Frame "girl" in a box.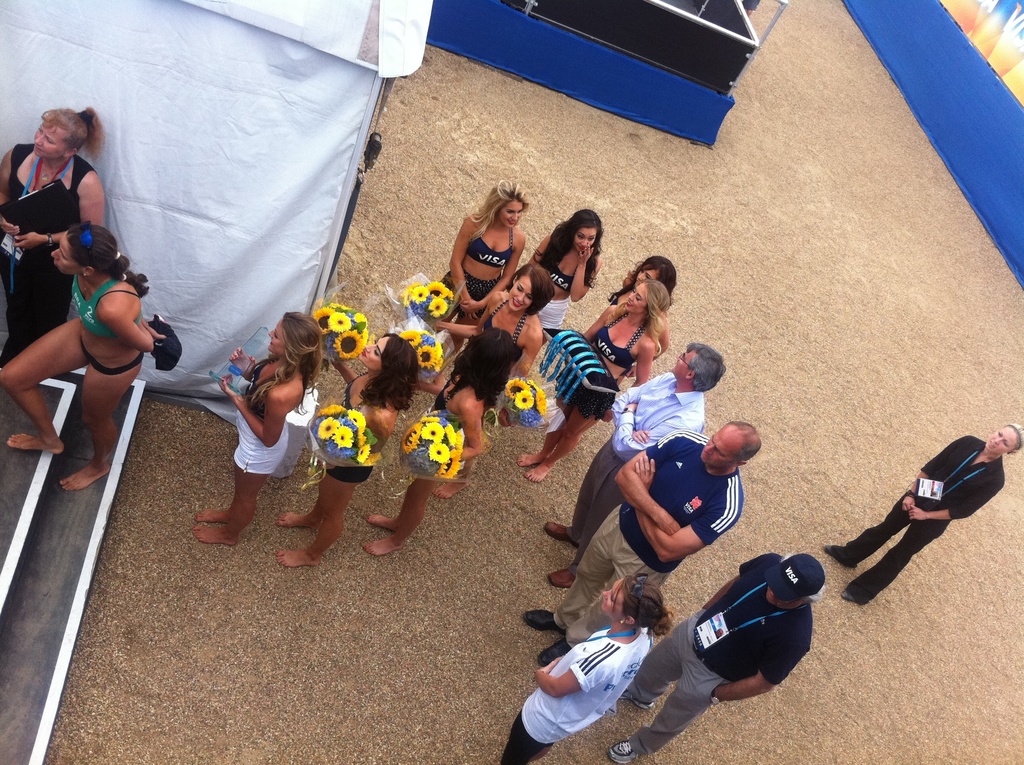
bbox=(434, 178, 530, 356).
